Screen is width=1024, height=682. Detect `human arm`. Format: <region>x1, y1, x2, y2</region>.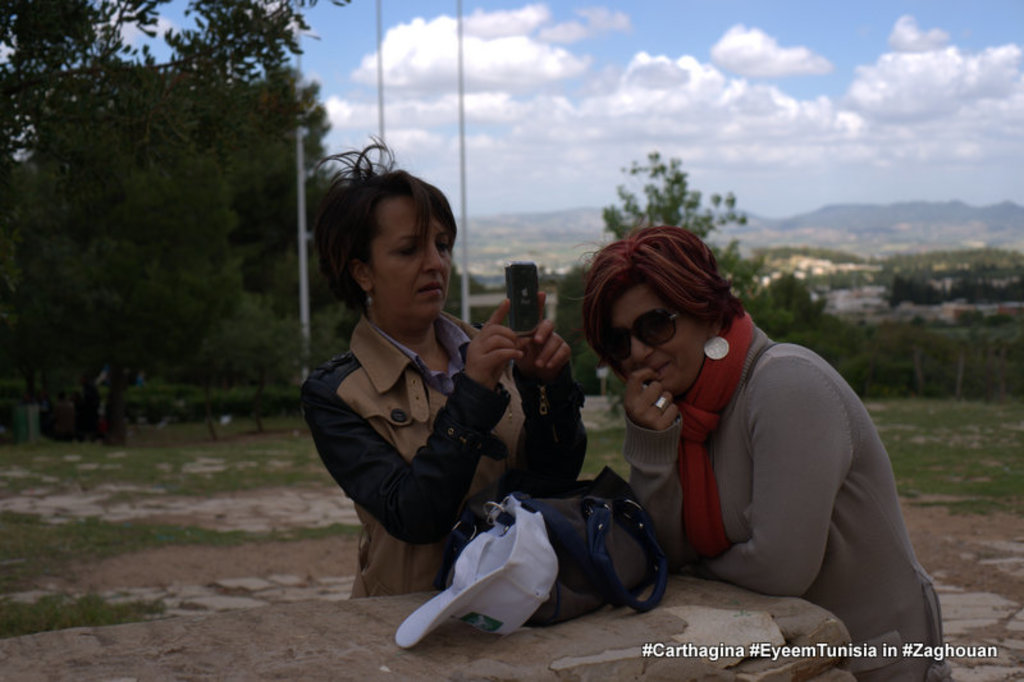
<region>695, 358, 852, 600</region>.
